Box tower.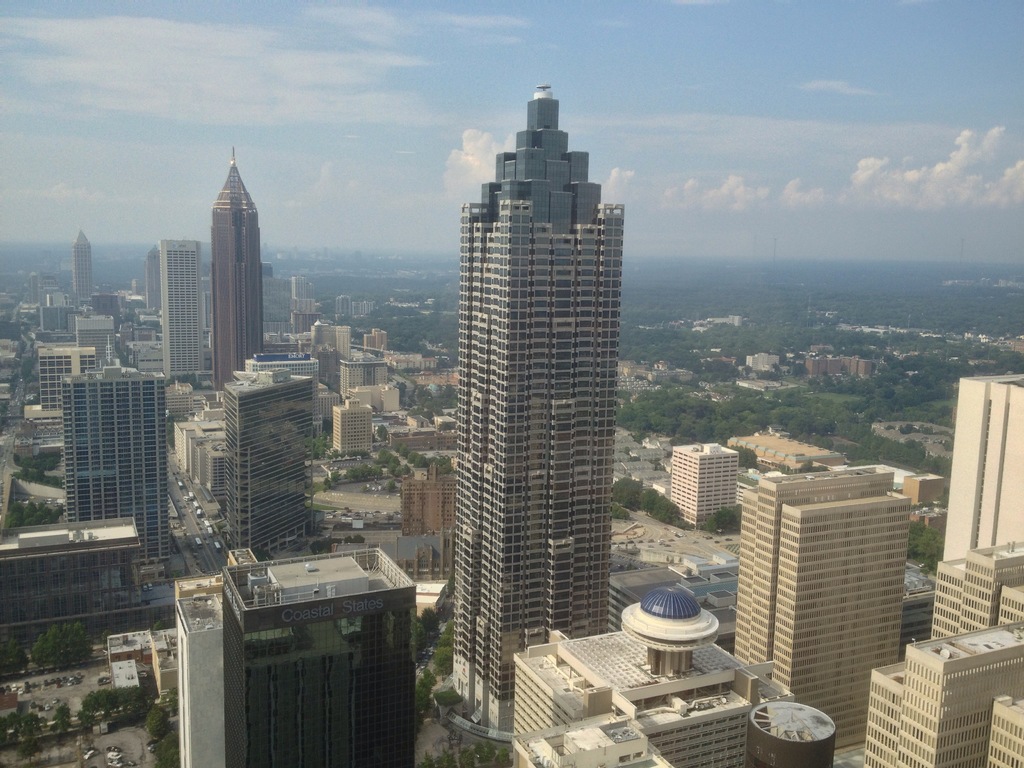
{"left": 863, "top": 540, "right": 1023, "bottom": 767}.
